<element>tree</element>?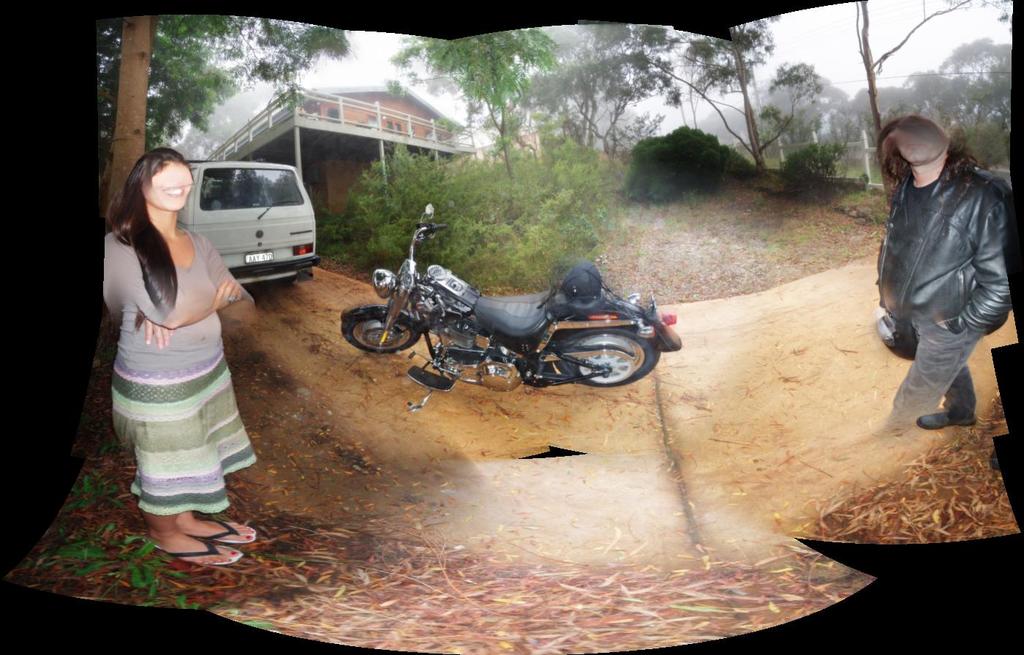
rect(384, 24, 564, 222)
